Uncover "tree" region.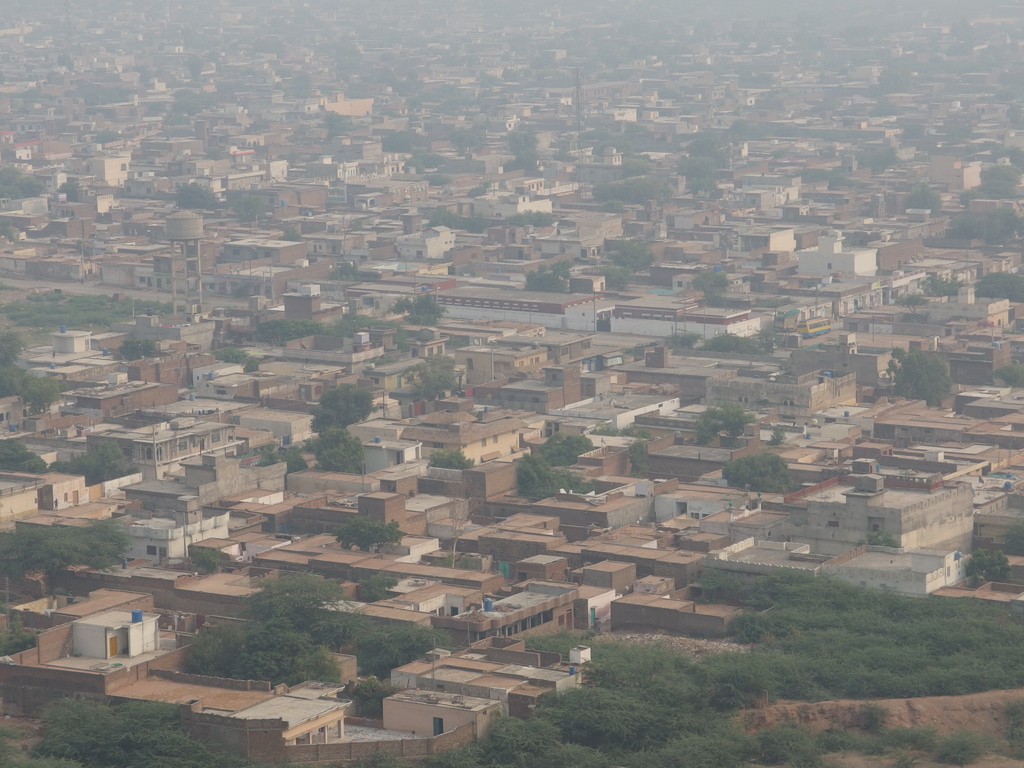
Uncovered: bbox(705, 330, 764, 351).
